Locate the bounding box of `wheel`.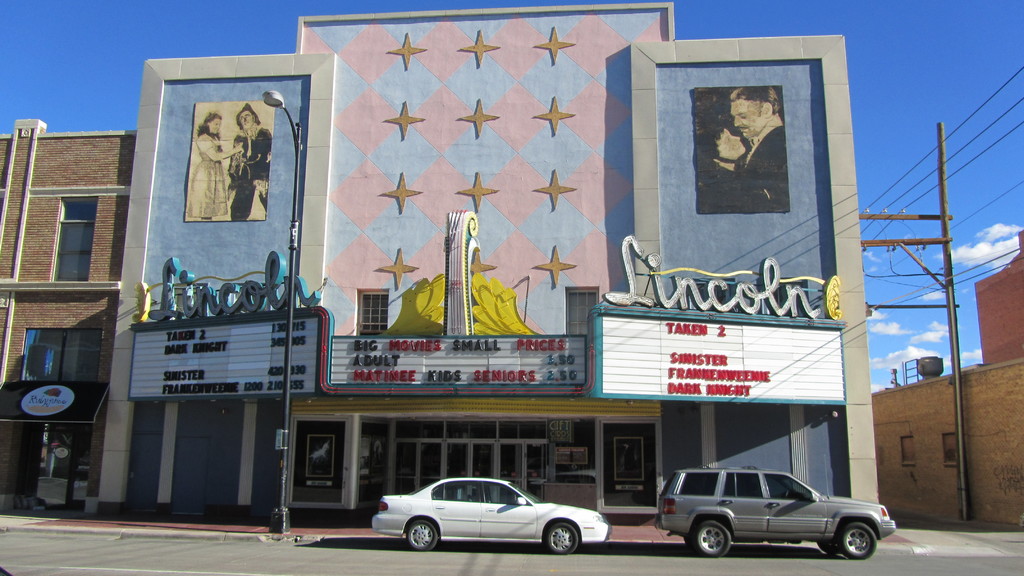
Bounding box: [819,540,840,555].
